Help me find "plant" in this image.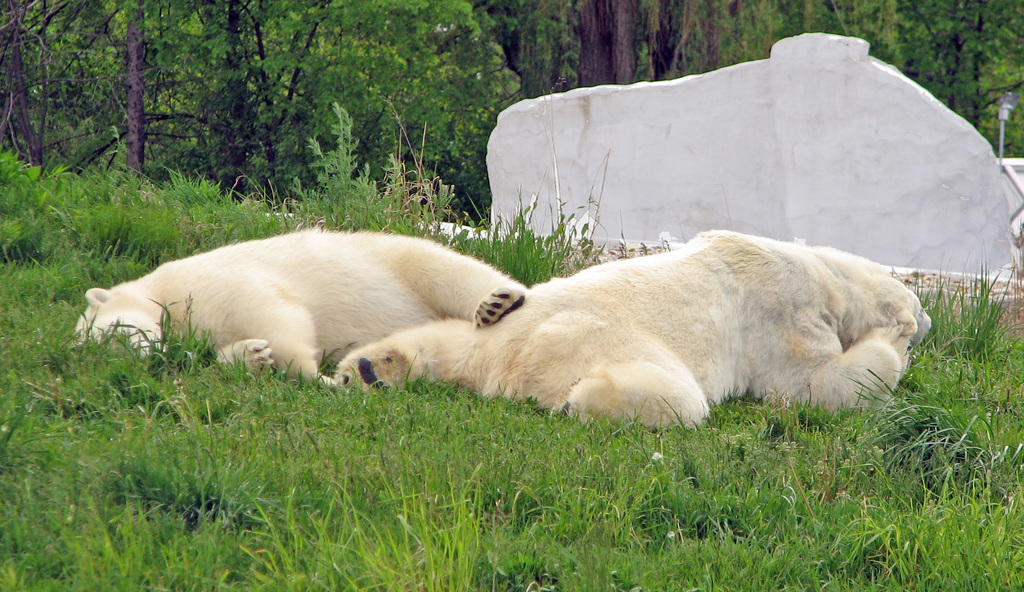
Found it: crop(294, 96, 392, 225).
